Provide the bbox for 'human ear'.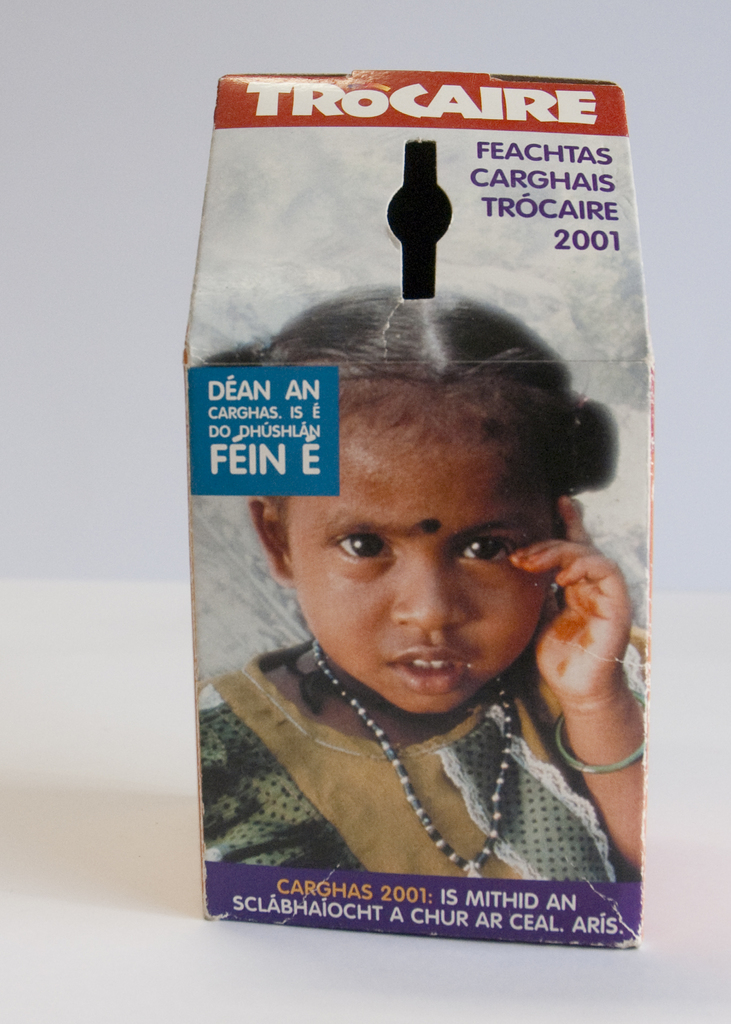
{"x1": 246, "y1": 490, "x2": 298, "y2": 588}.
